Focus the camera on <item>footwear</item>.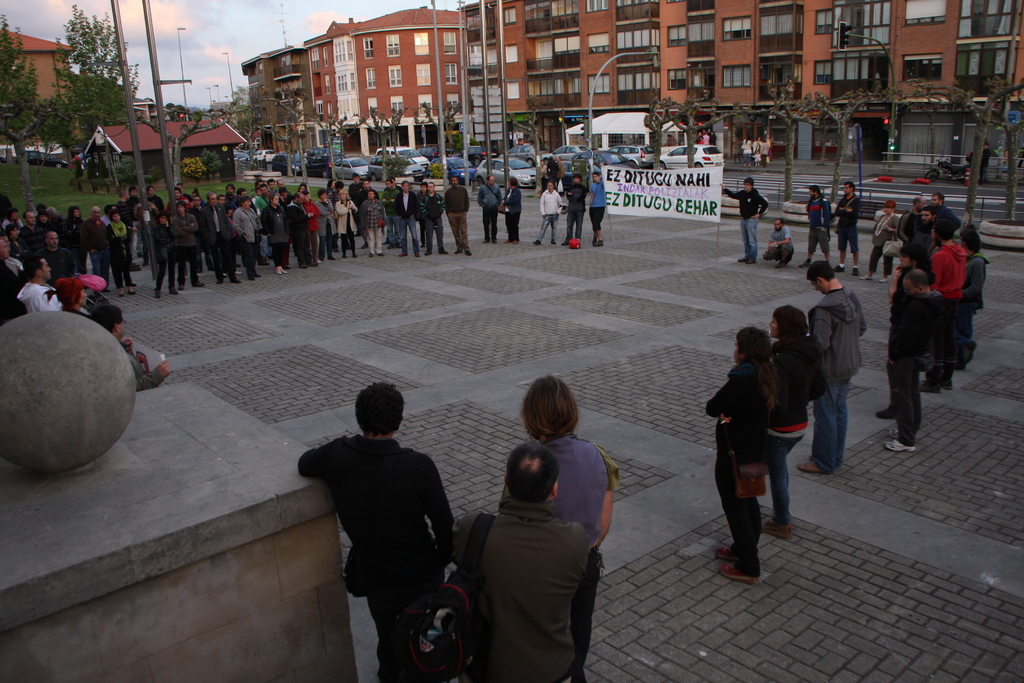
Focus region: crop(719, 562, 759, 586).
